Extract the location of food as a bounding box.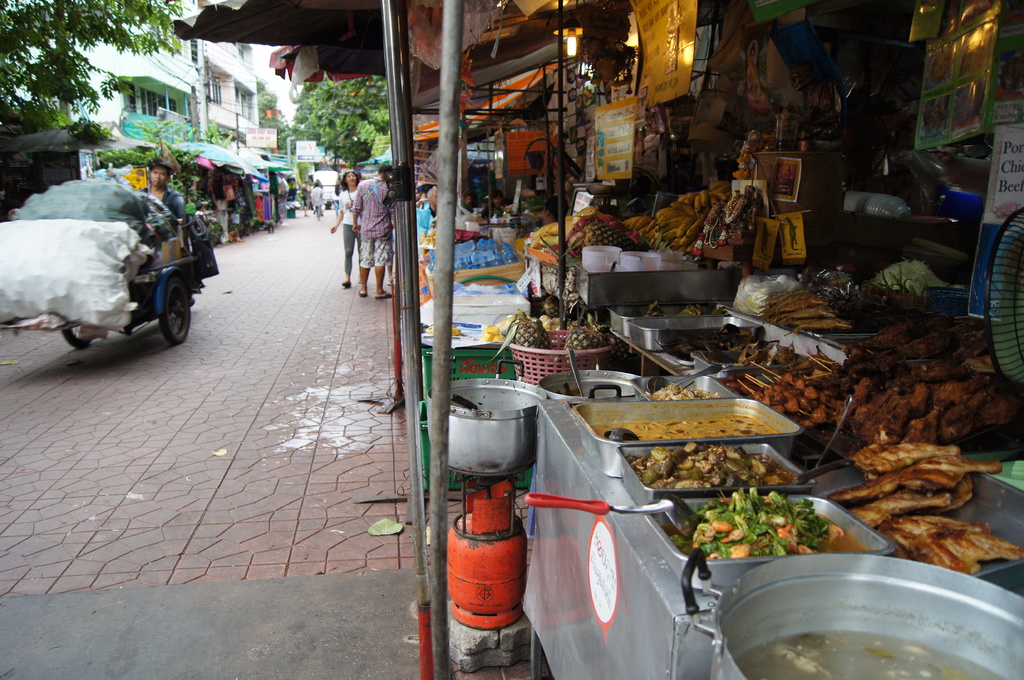
(x1=622, y1=298, x2=718, y2=319).
